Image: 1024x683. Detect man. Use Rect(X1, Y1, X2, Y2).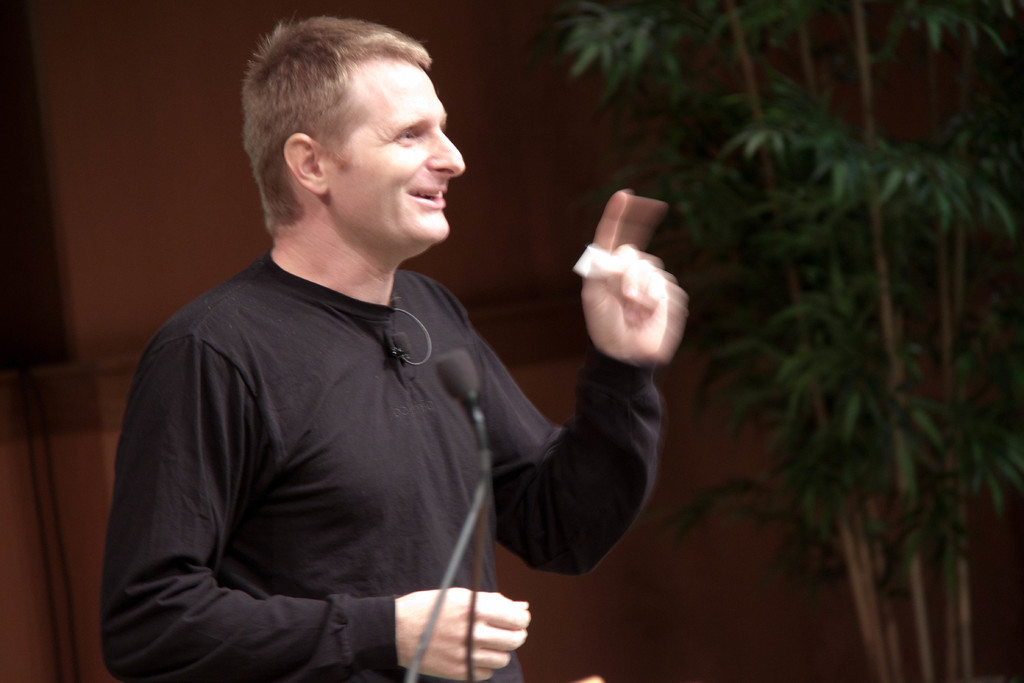
Rect(106, 27, 690, 672).
